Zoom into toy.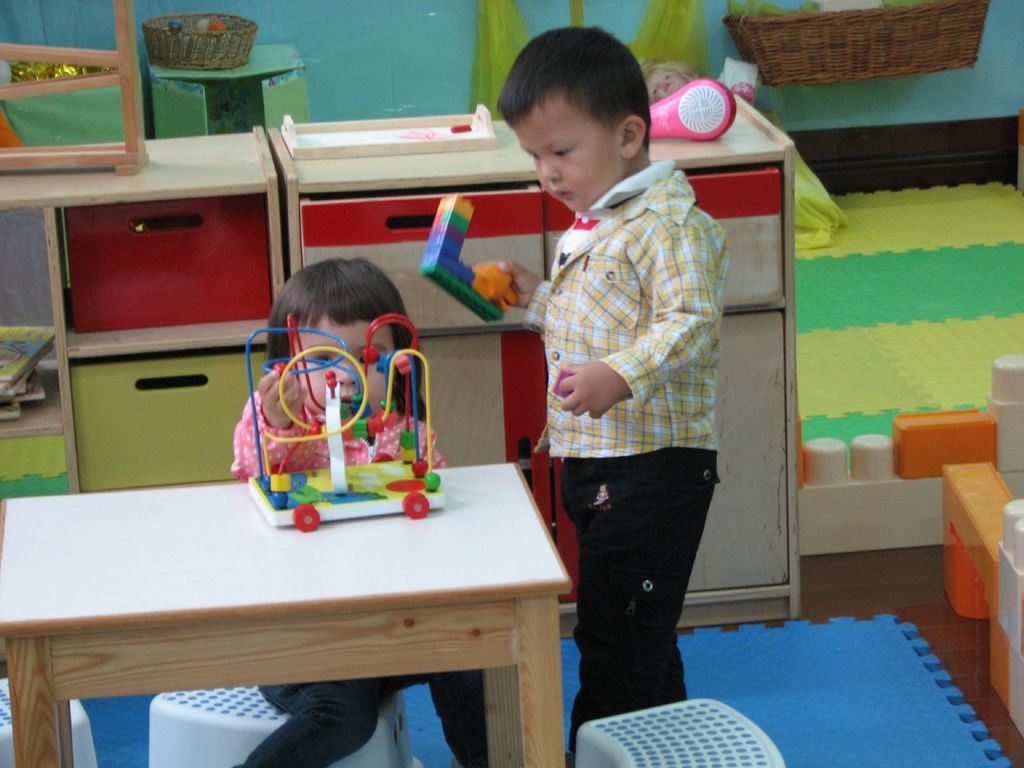
Zoom target: BBox(241, 314, 440, 548).
